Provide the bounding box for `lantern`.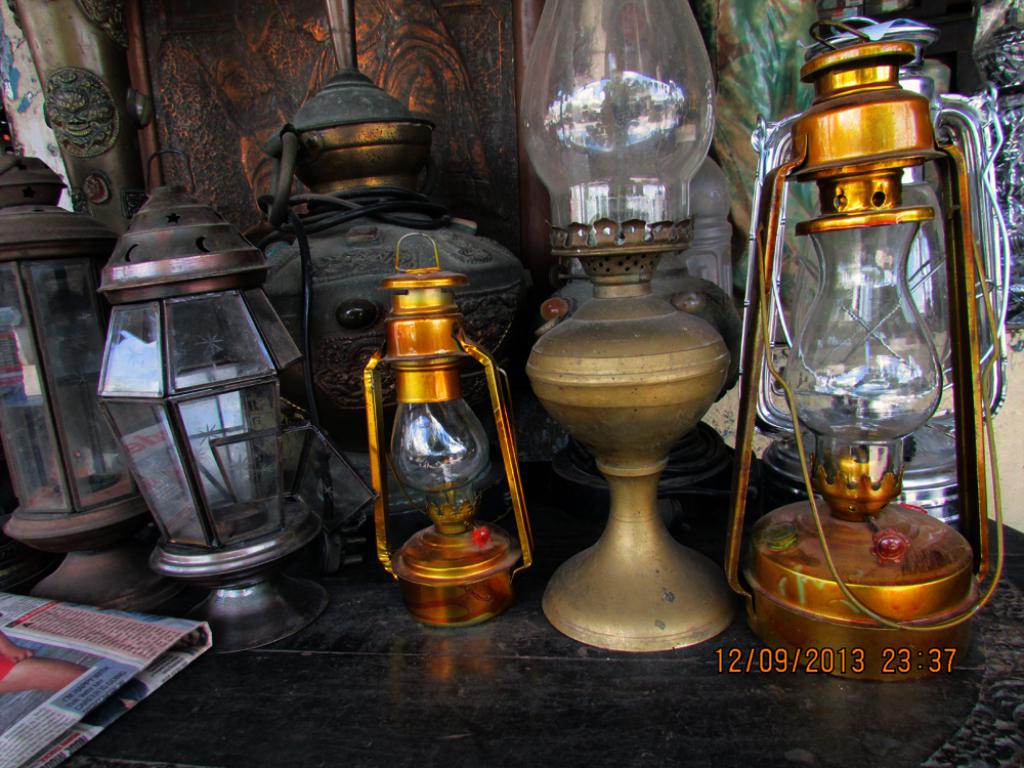
736 5 1014 612.
